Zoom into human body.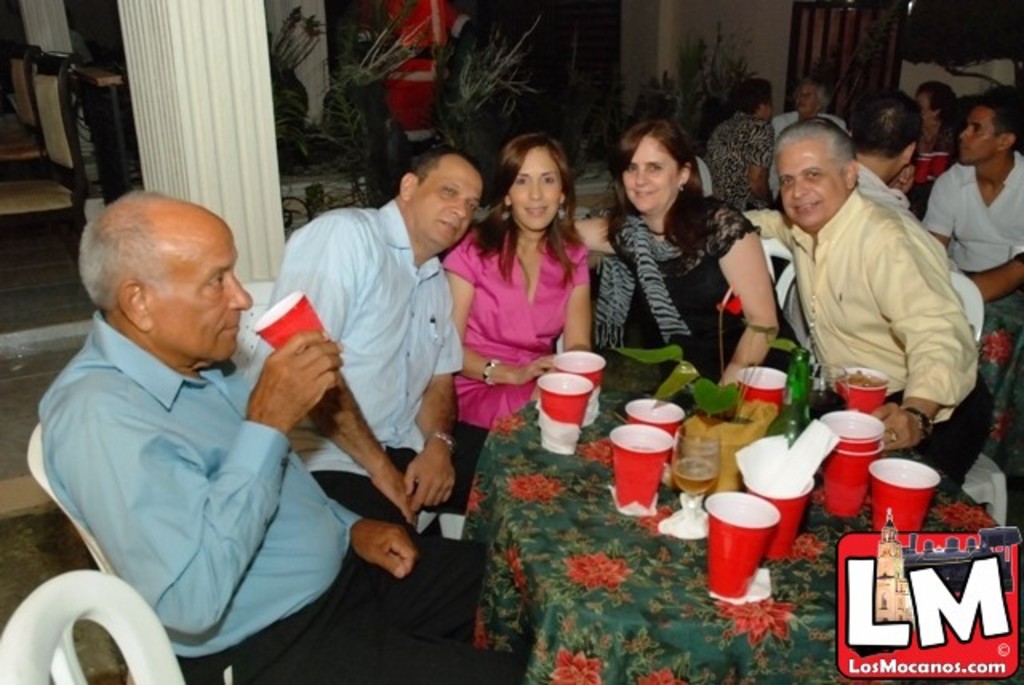
Zoom target: box(845, 90, 906, 208).
